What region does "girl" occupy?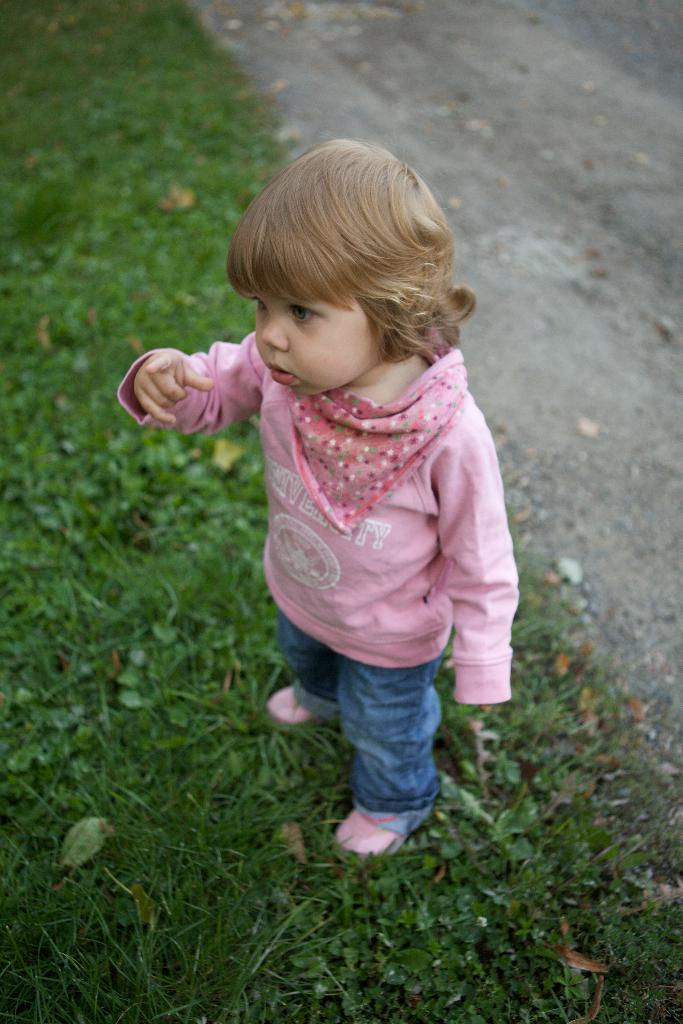
115/138/516/860.
